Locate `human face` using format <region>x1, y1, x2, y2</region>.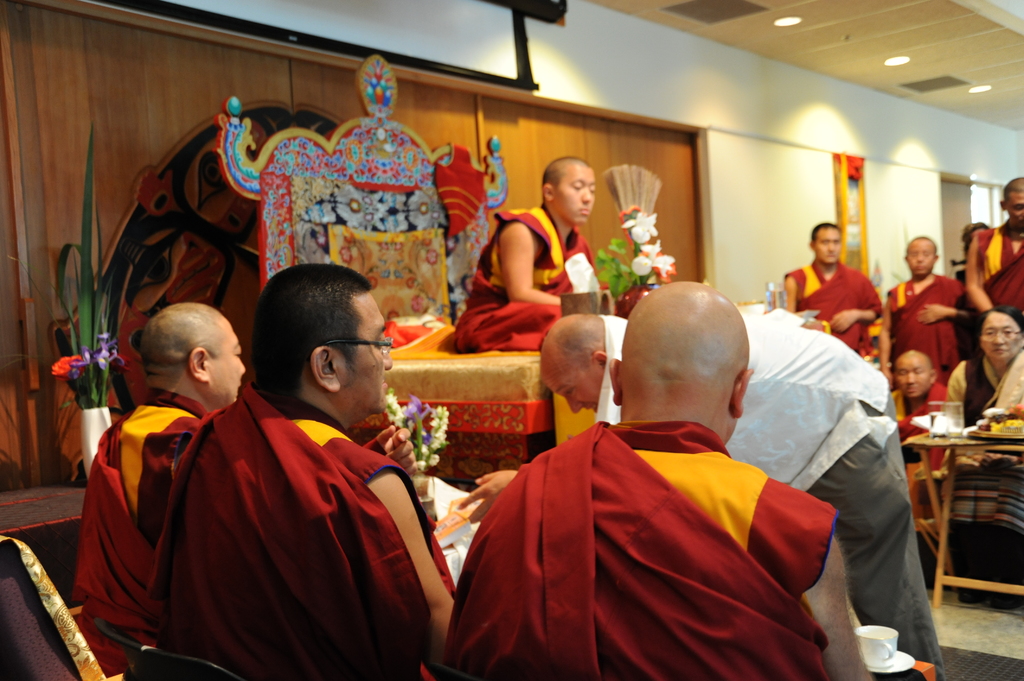
<region>817, 227, 847, 264</region>.
